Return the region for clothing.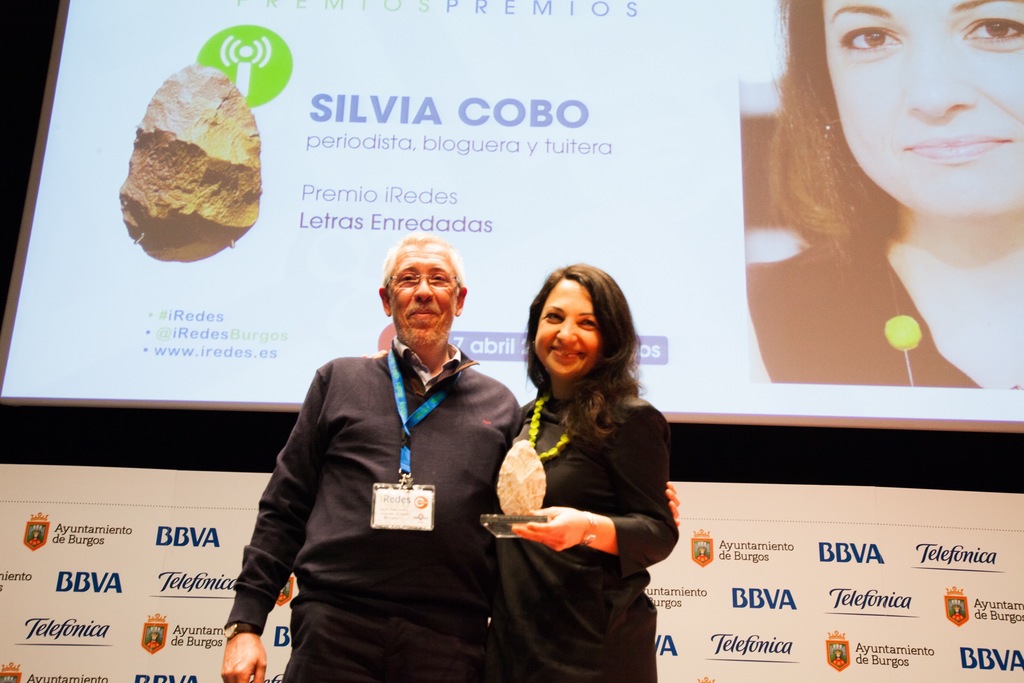
[x1=236, y1=292, x2=547, y2=682].
